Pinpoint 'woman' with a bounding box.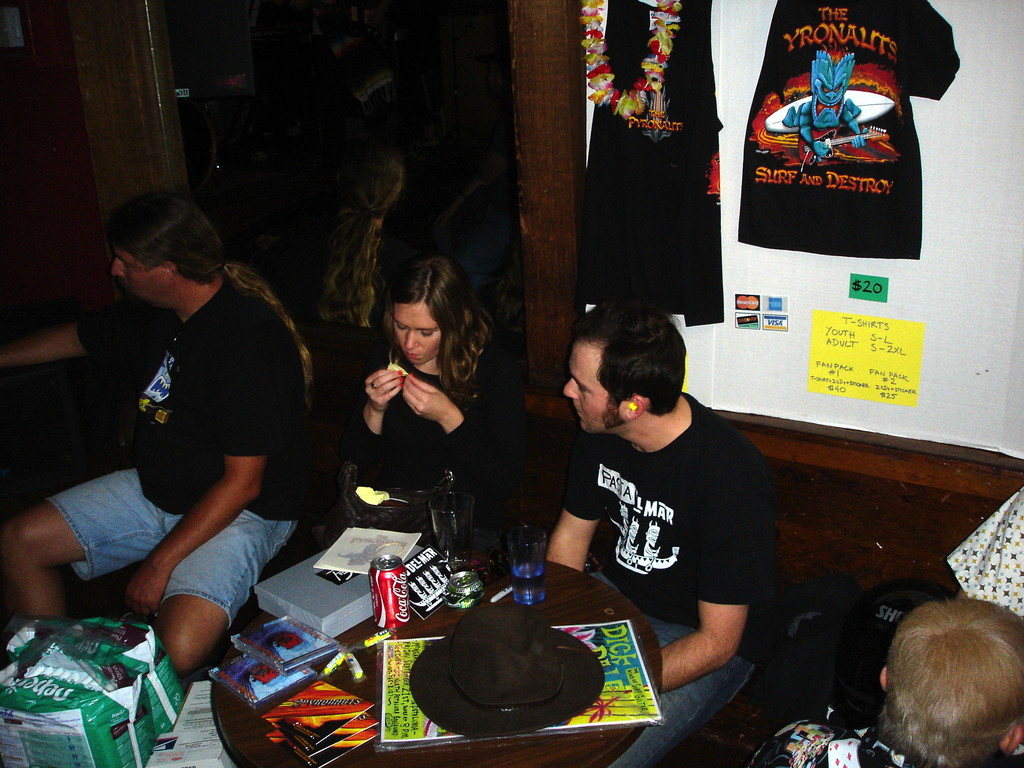
x1=342, y1=263, x2=504, y2=509.
